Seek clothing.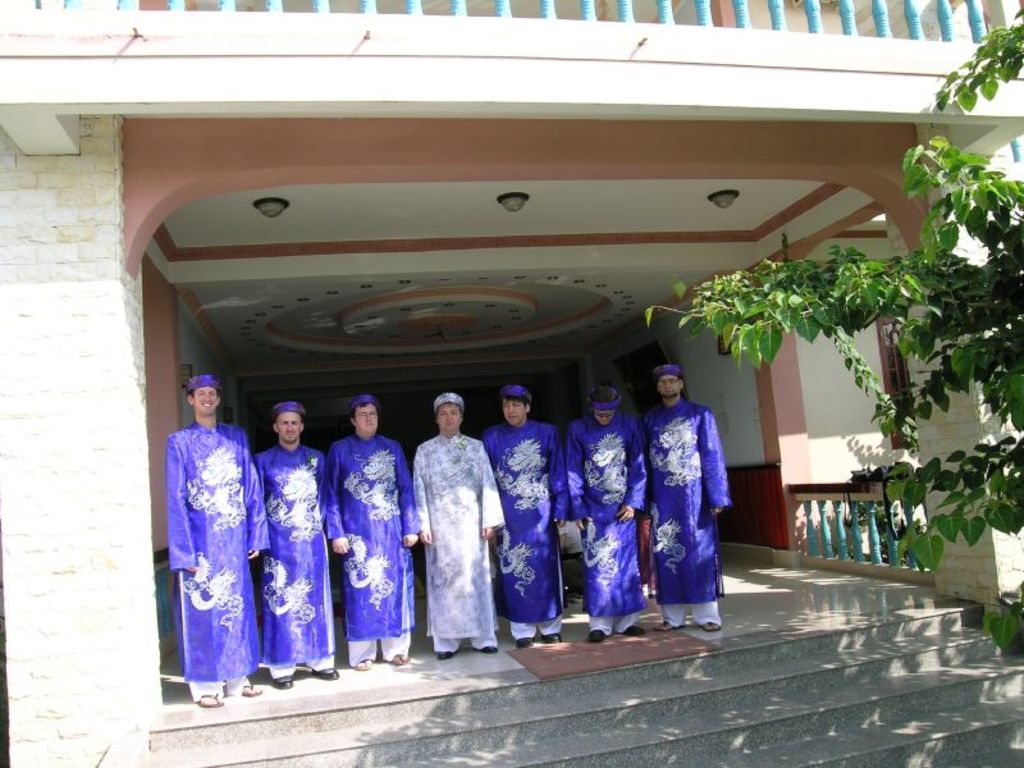
173, 411, 257, 691.
